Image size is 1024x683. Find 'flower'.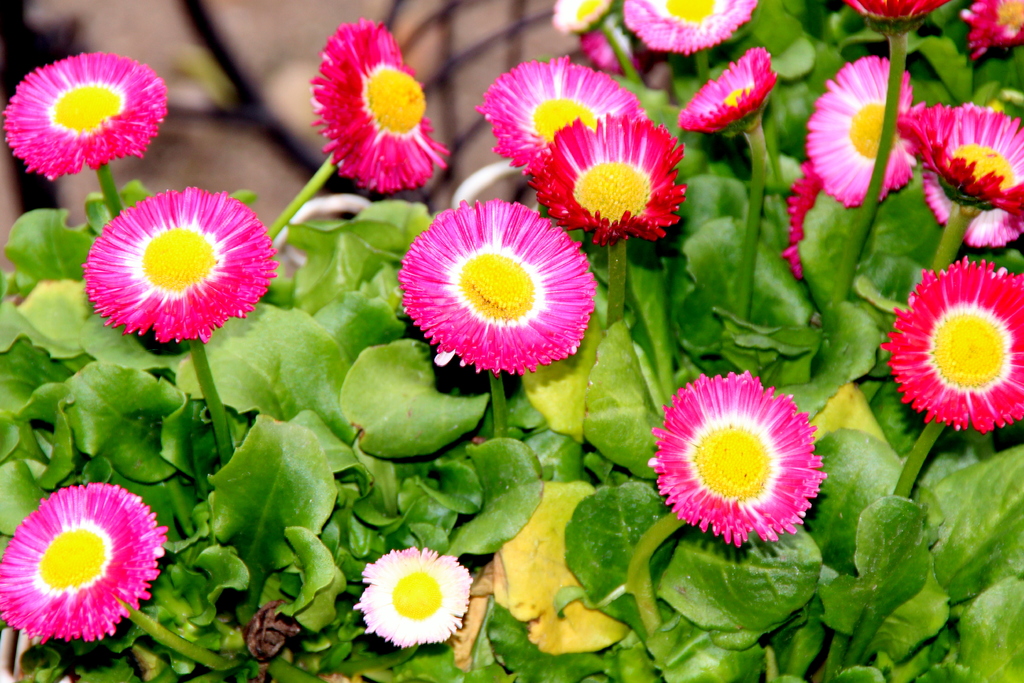
(left=83, top=182, right=284, bottom=343).
